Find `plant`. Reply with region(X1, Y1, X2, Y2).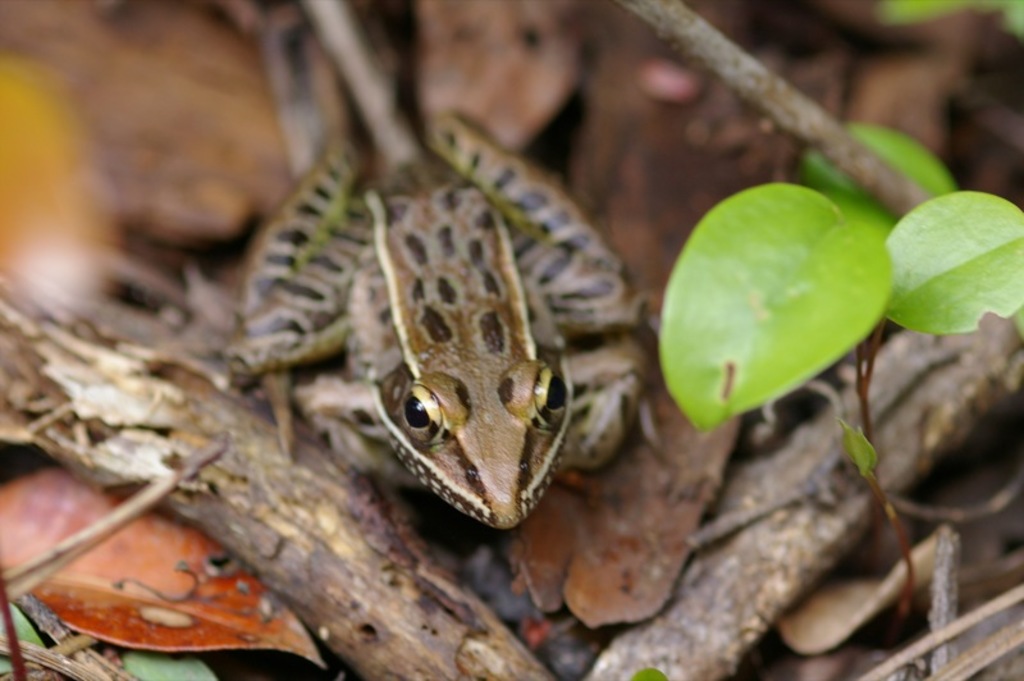
region(869, 0, 1023, 41).
